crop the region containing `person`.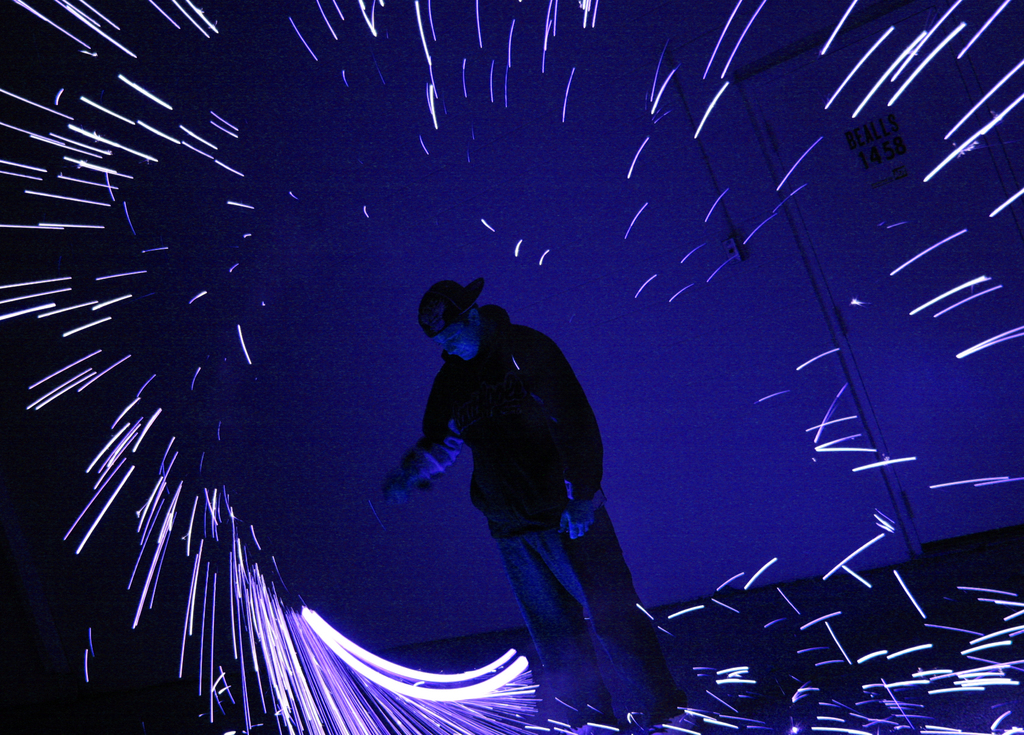
Crop region: x1=376, y1=275, x2=685, y2=734.
